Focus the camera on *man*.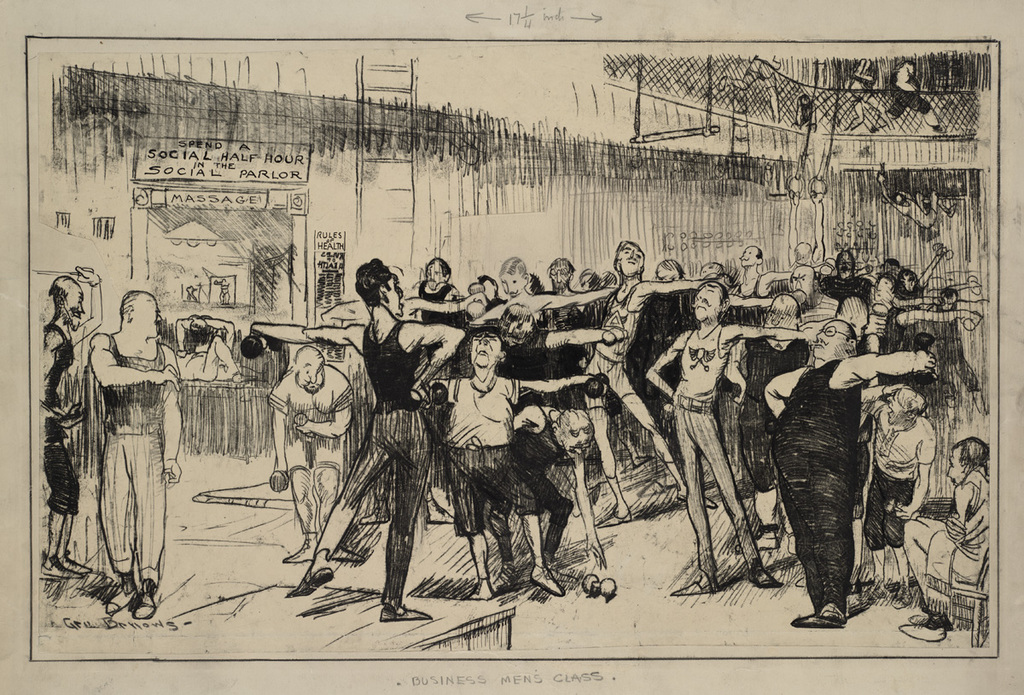
Focus region: BBox(260, 324, 367, 580).
